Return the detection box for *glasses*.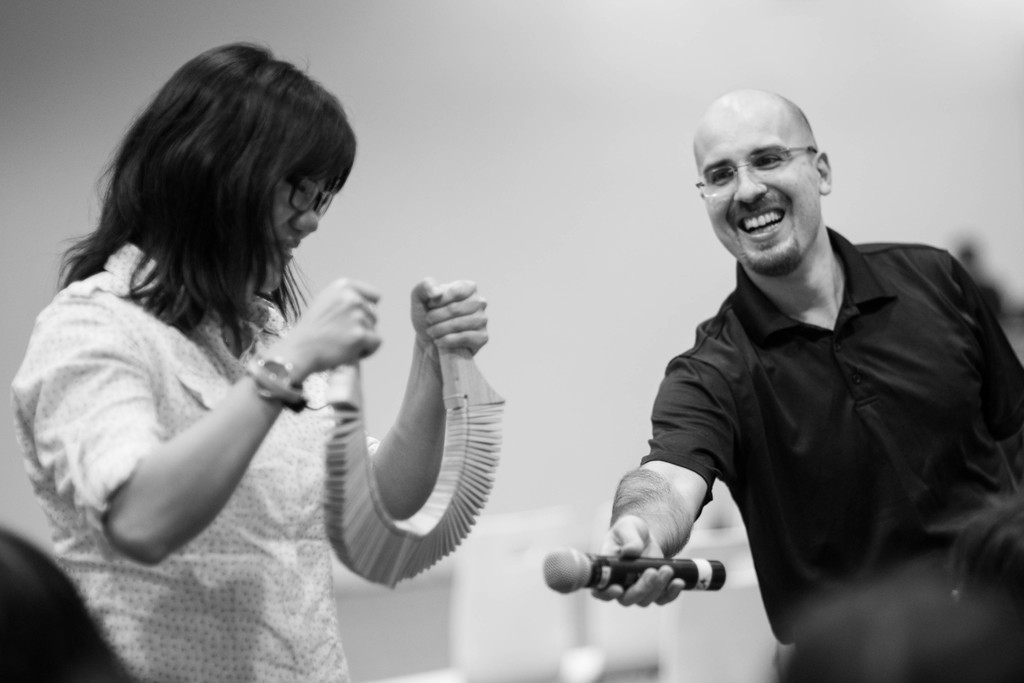
bbox=[279, 173, 337, 220].
